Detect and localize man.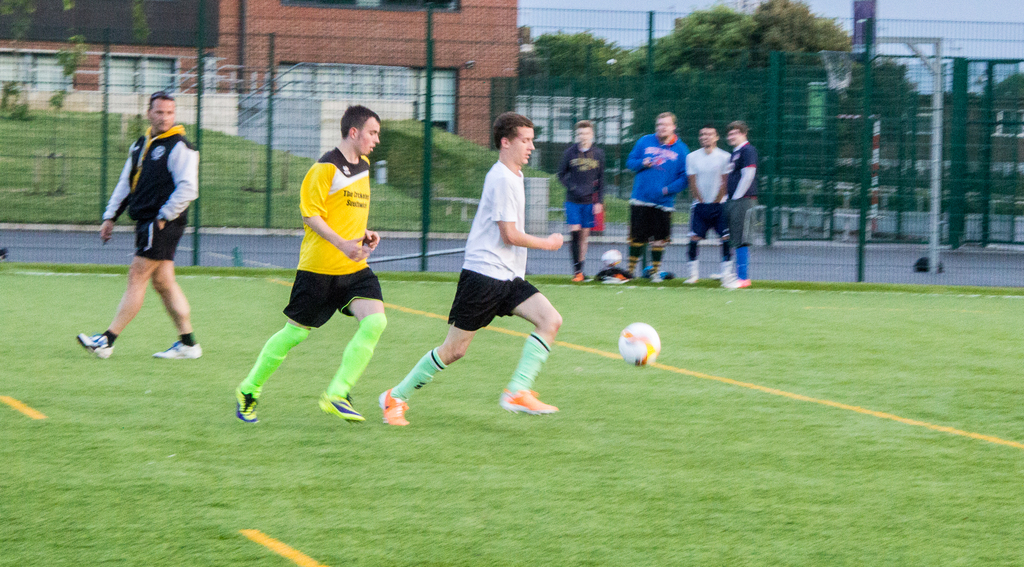
Localized at Rect(559, 120, 605, 288).
